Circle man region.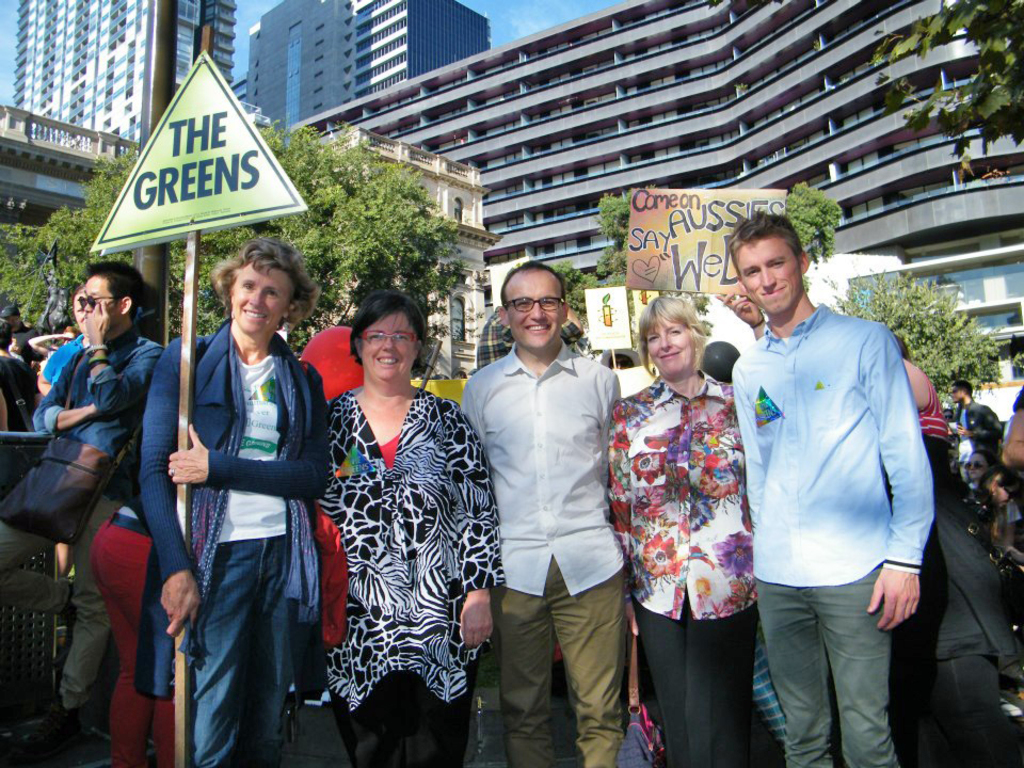
Region: [left=32, top=259, right=169, bottom=767].
